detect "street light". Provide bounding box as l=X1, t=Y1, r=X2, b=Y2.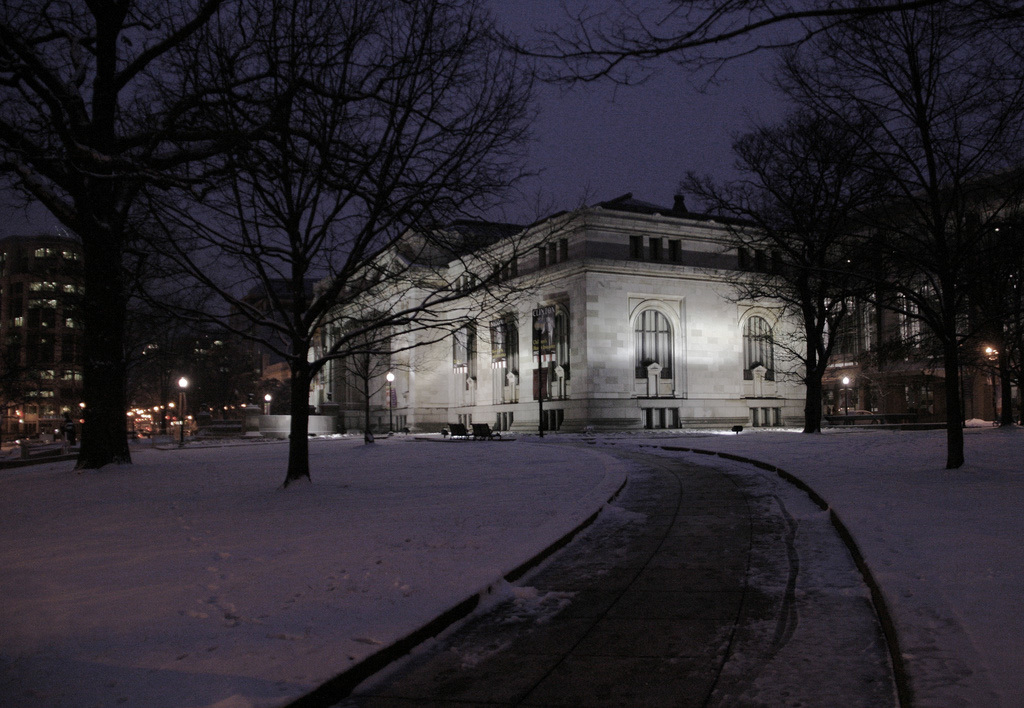
l=176, t=375, r=188, b=448.
